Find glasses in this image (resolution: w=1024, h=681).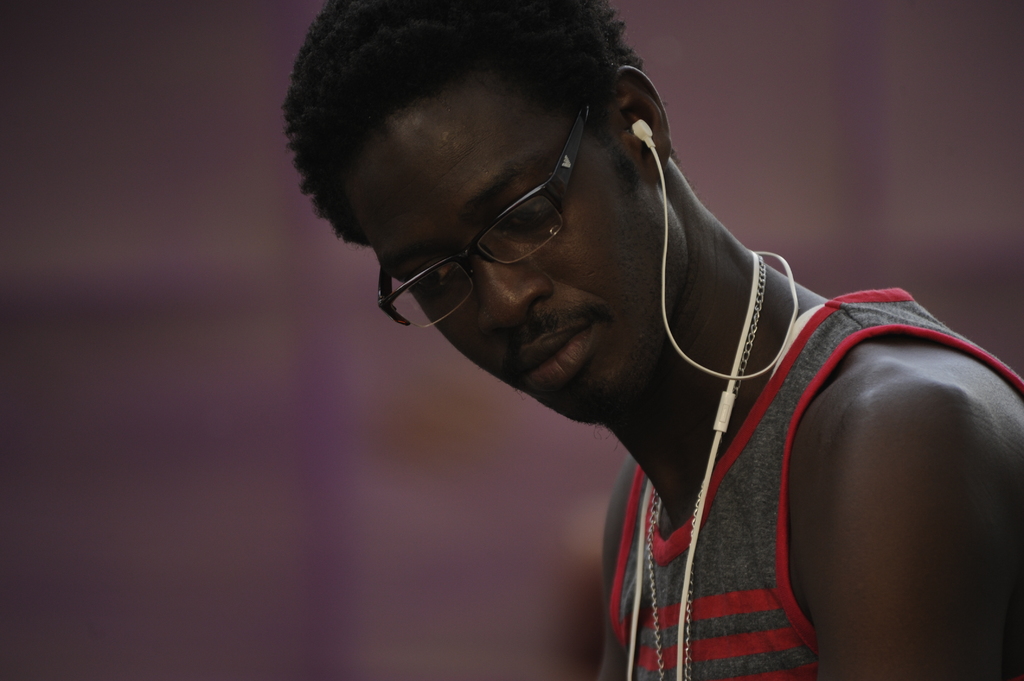
<box>380,79,597,330</box>.
